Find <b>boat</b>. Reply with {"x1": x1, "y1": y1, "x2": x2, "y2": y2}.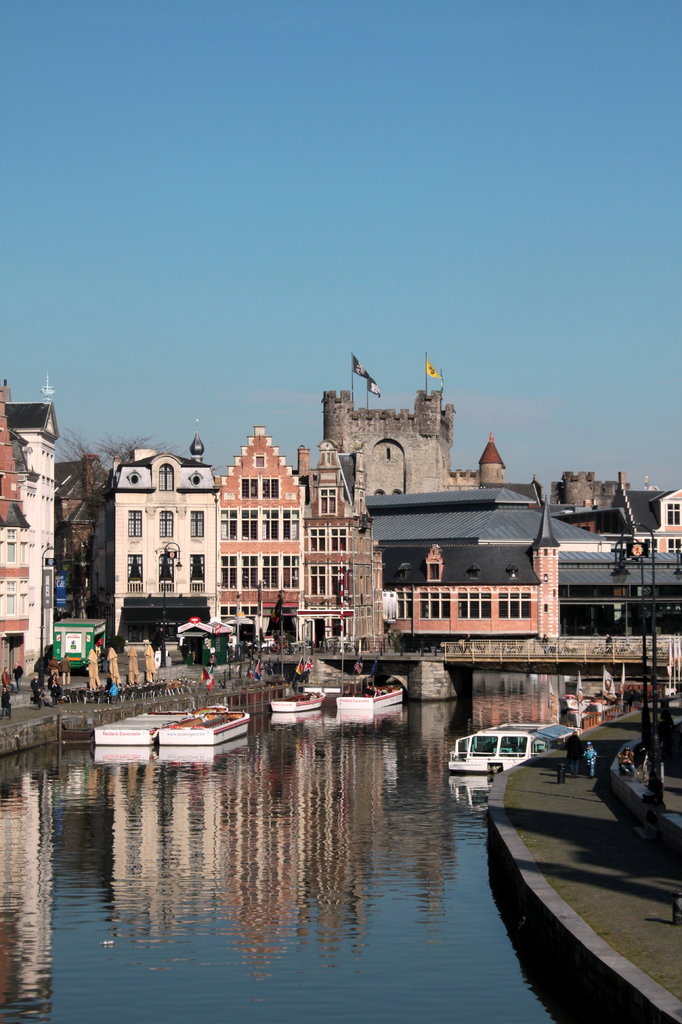
{"x1": 94, "y1": 698, "x2": 261, "y2": 759}.
